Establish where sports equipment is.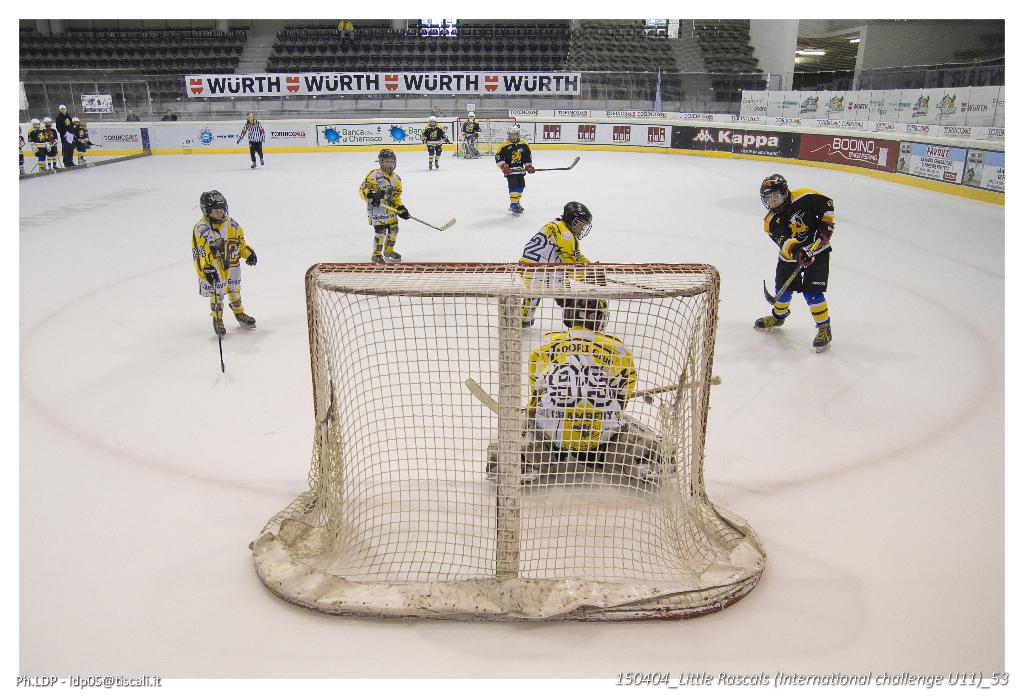
Established at pyautogui.locateOnScreen(485, 416, 565, 493).
